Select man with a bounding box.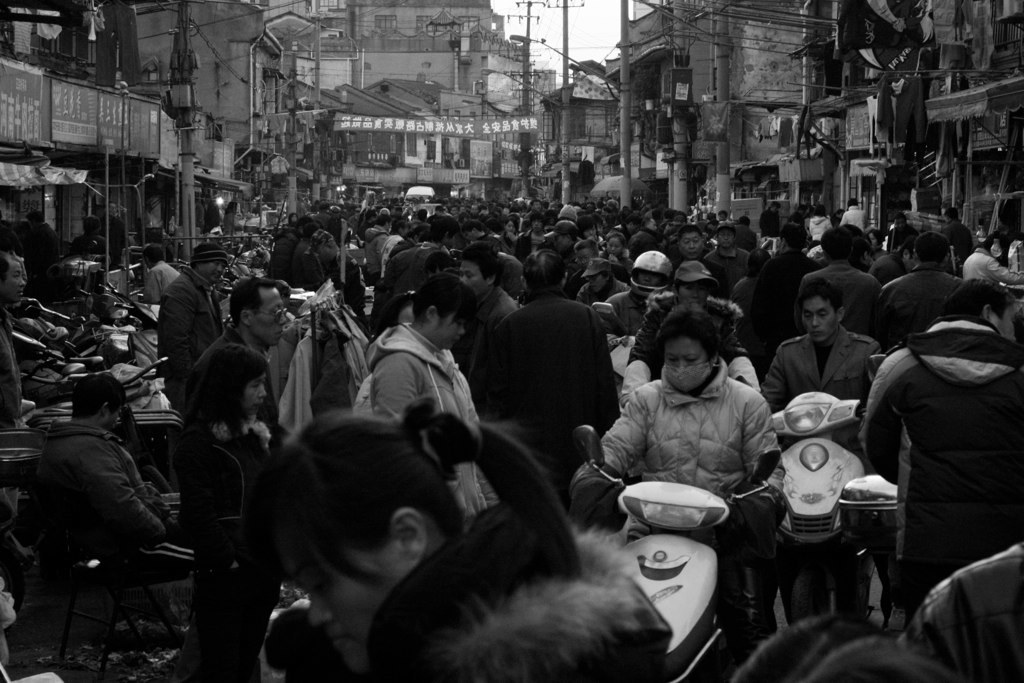
rect(29, 368, 173, 625).
